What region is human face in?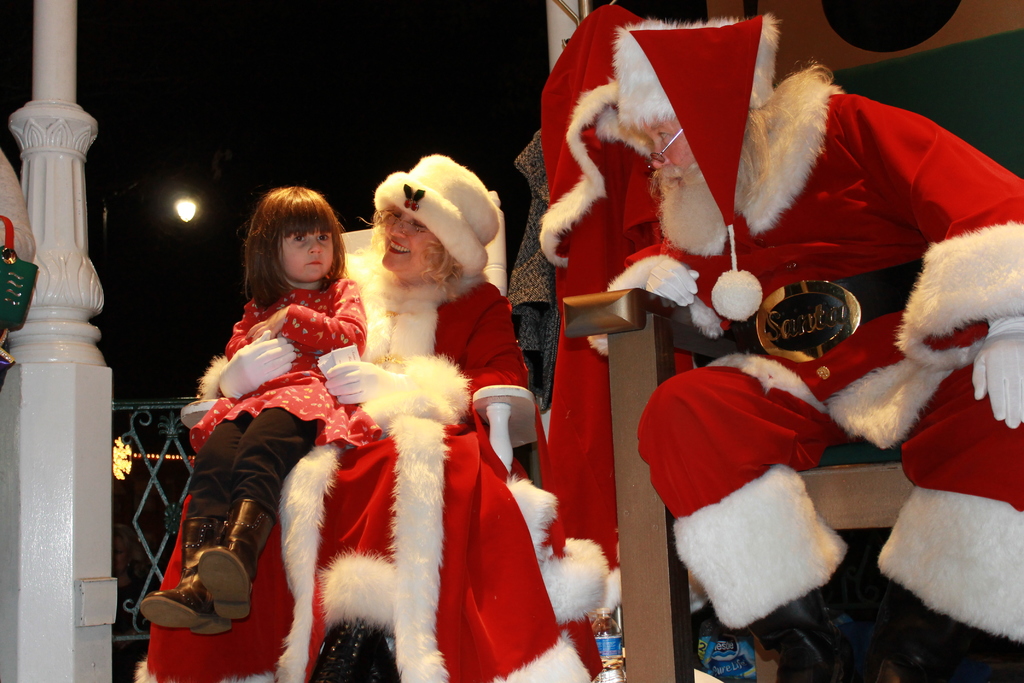
x1=281, y1=231, x2=330, y2=278.
